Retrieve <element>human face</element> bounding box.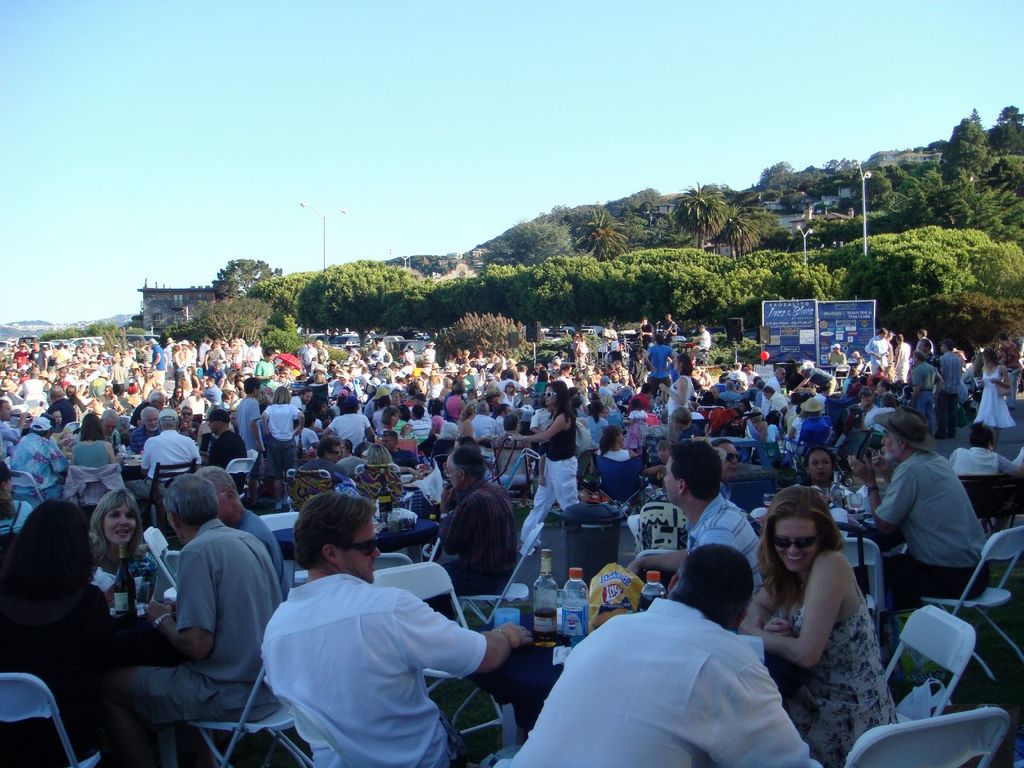
Bounding box: 662, 454, 676, 502.
